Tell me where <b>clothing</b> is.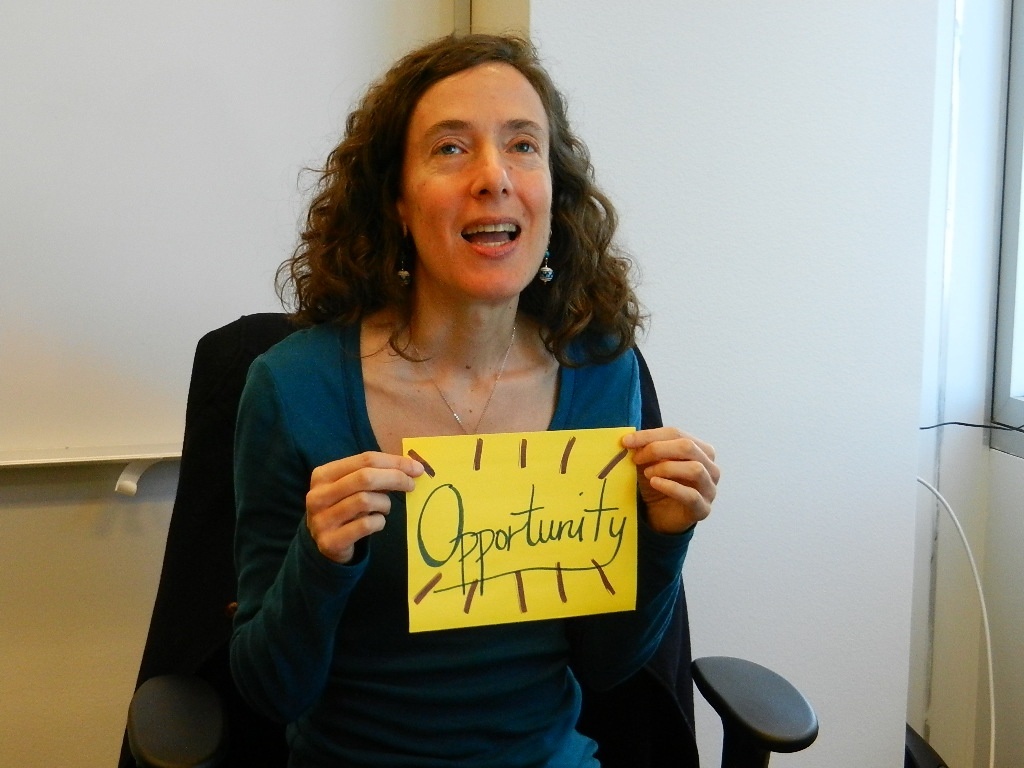
<b>clothing</b> is at [238,310,697,767].
